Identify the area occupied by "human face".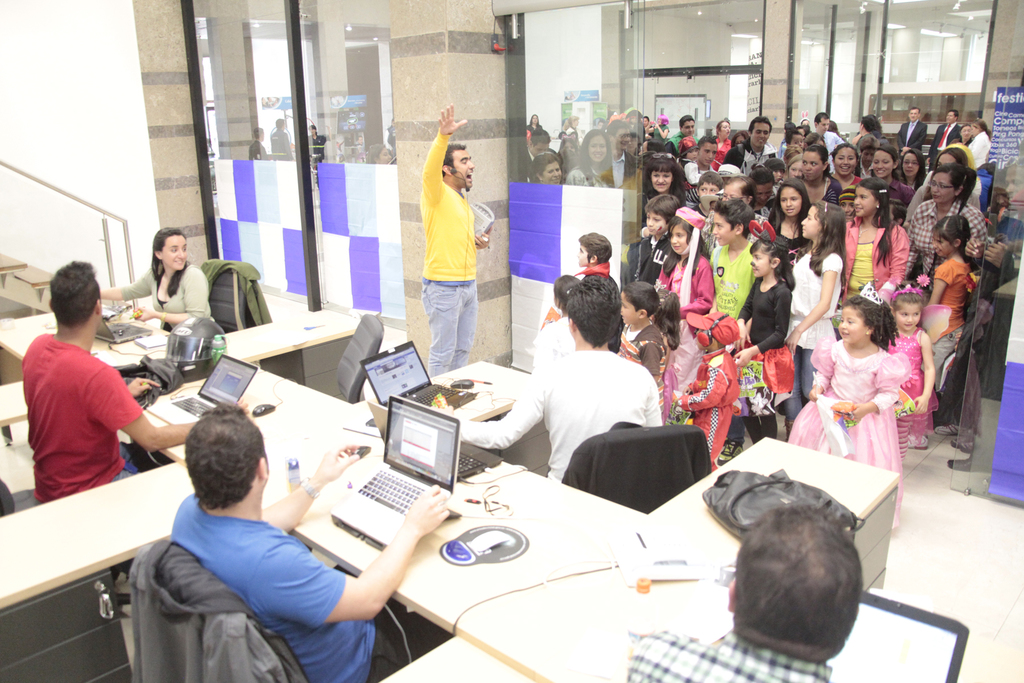
Area: bbox=(586, 135, 606, 162).
